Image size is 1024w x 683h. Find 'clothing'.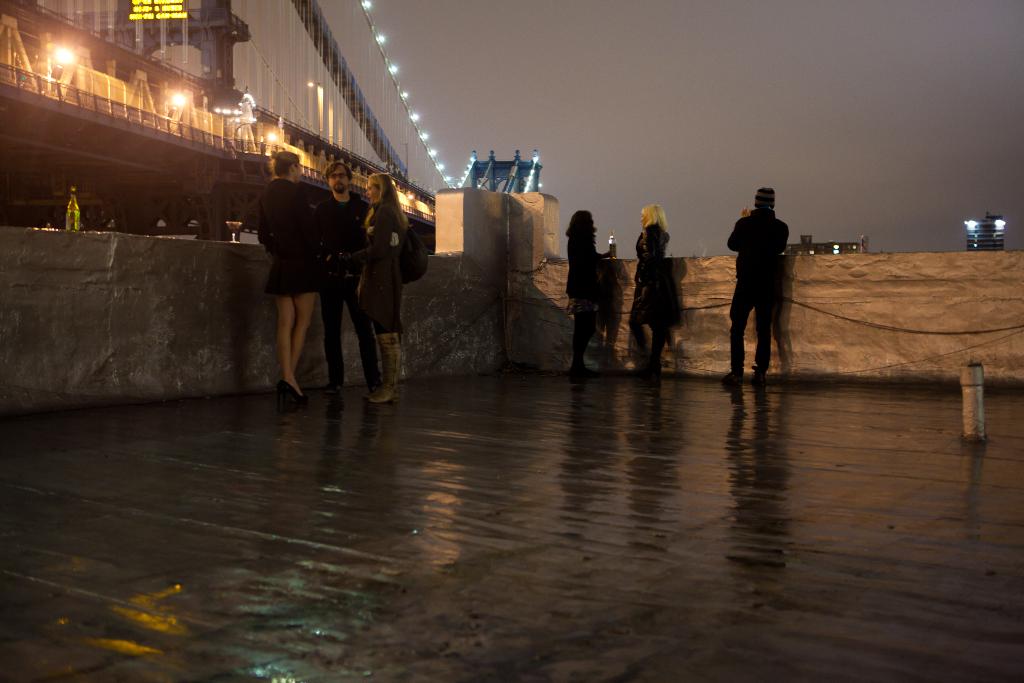
<bbox>564, 231, 607, 363</bbox>.
